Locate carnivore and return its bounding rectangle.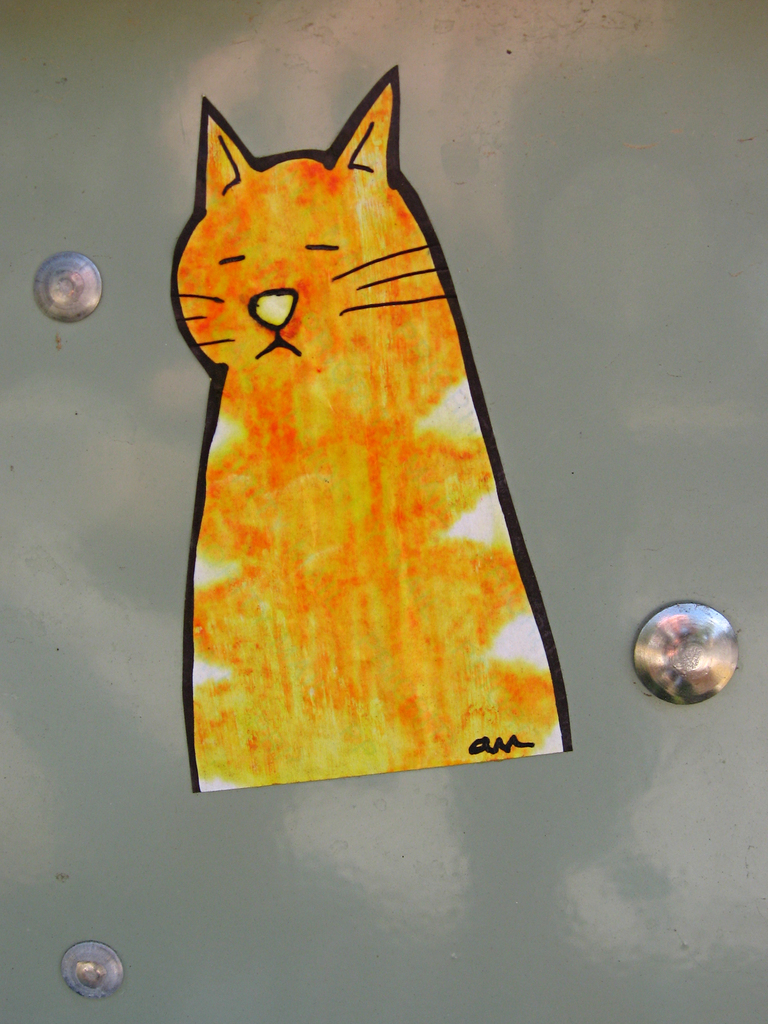
pyautogui.locateOnScreen(145, 42, 628, 826).
